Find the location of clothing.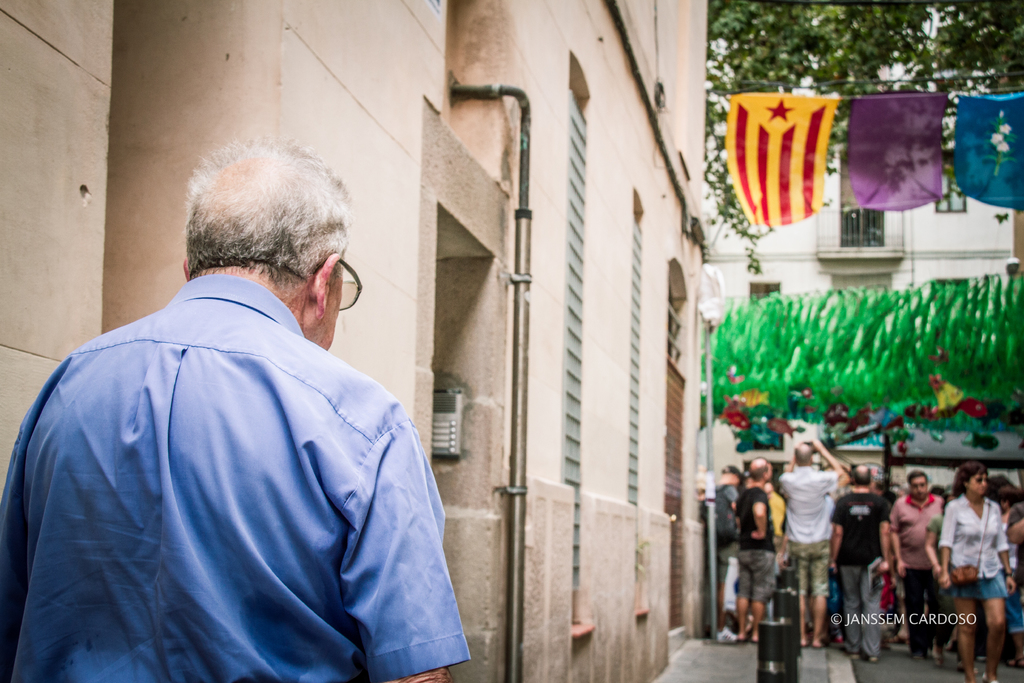
Location: (829,485,888,658).
